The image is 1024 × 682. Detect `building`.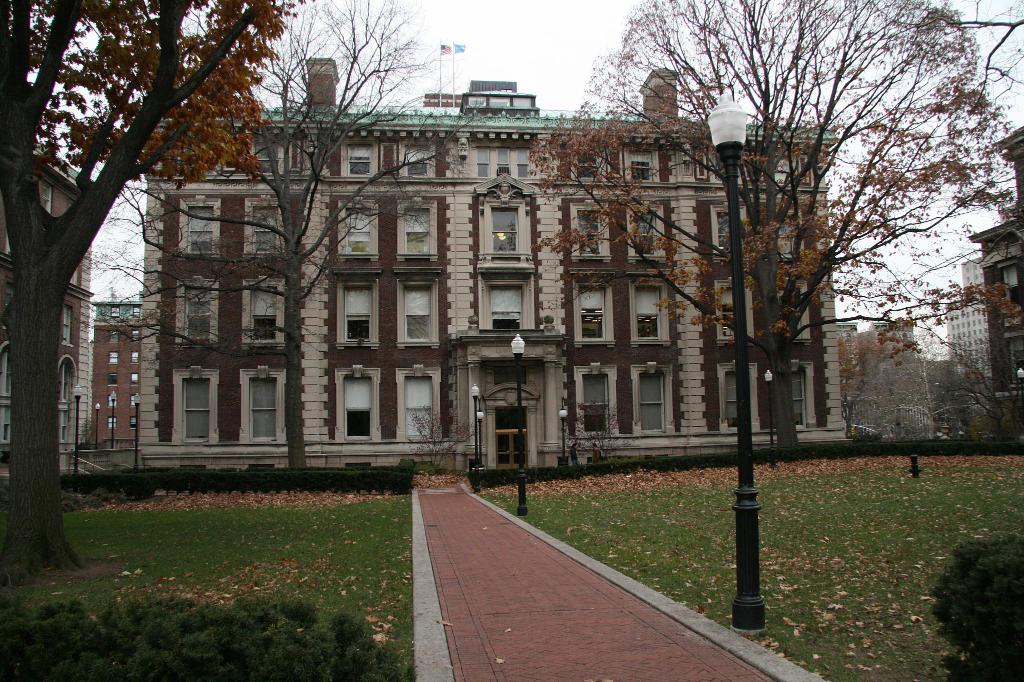
Detection: 0, 138, 93, 461.
